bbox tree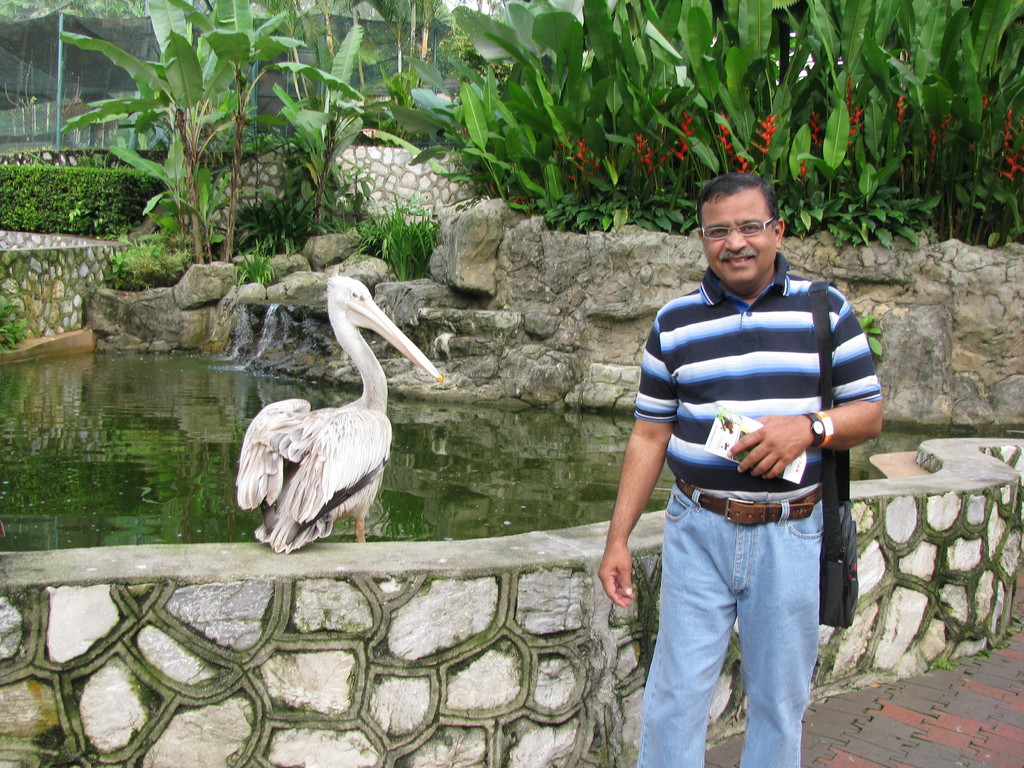
65 0 242 268
